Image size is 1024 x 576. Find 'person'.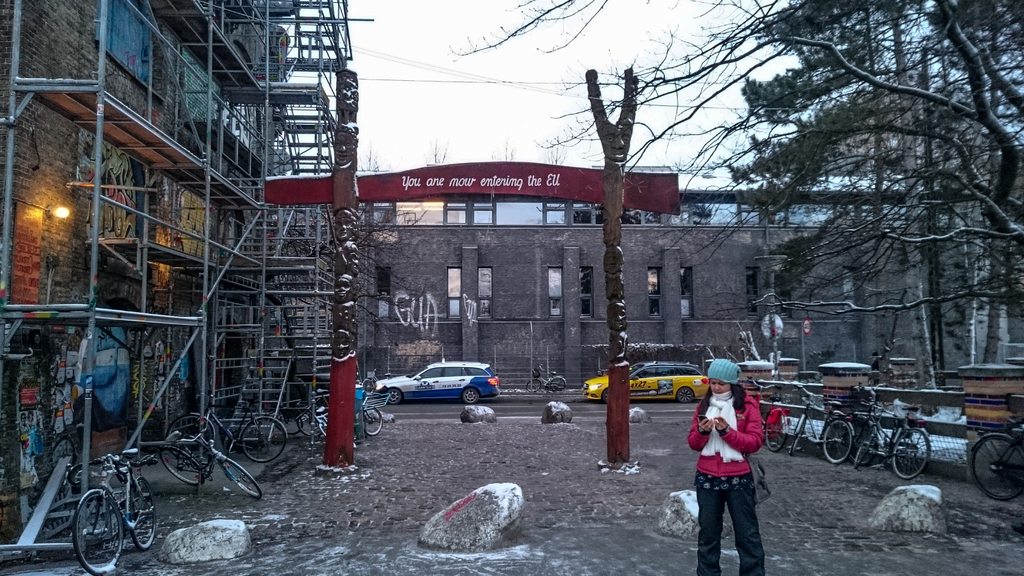
[x1=690, y1=358, x2=769, y2=575].
